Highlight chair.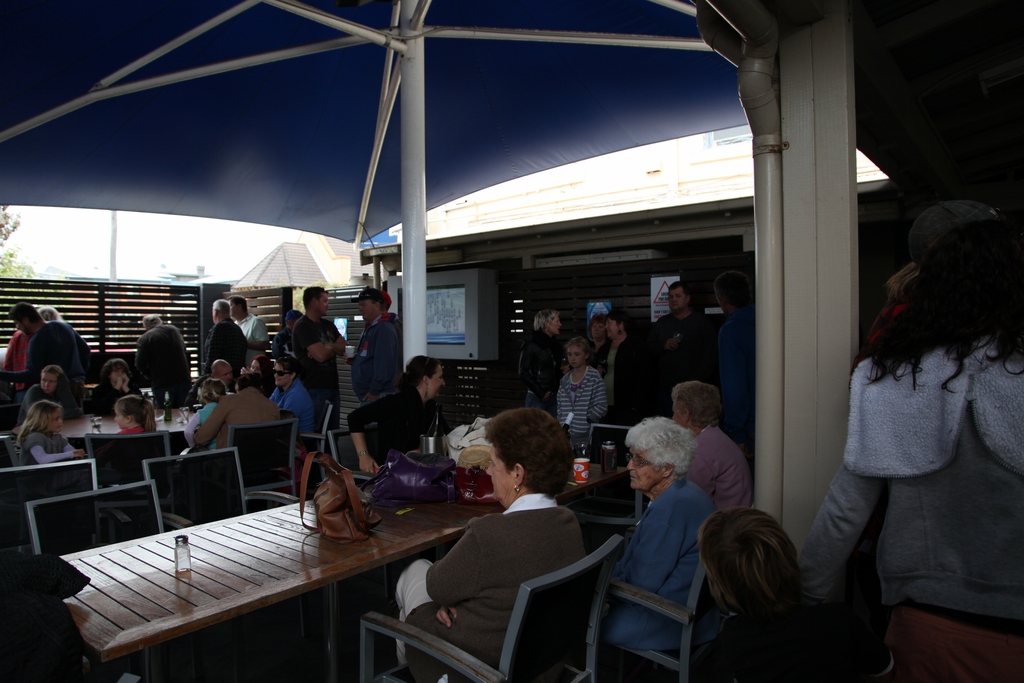
Highlighted region: <region>29, 484, 177, 557</region>.
